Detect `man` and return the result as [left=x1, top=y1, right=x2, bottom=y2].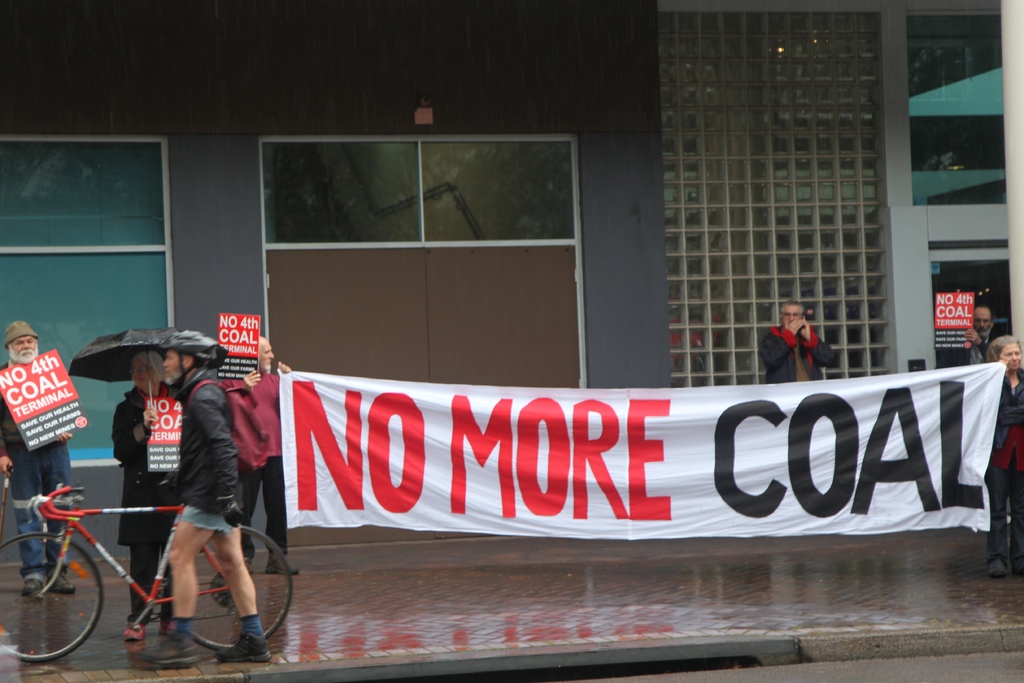
[left=132, top=331, right=273, bottom=667].
